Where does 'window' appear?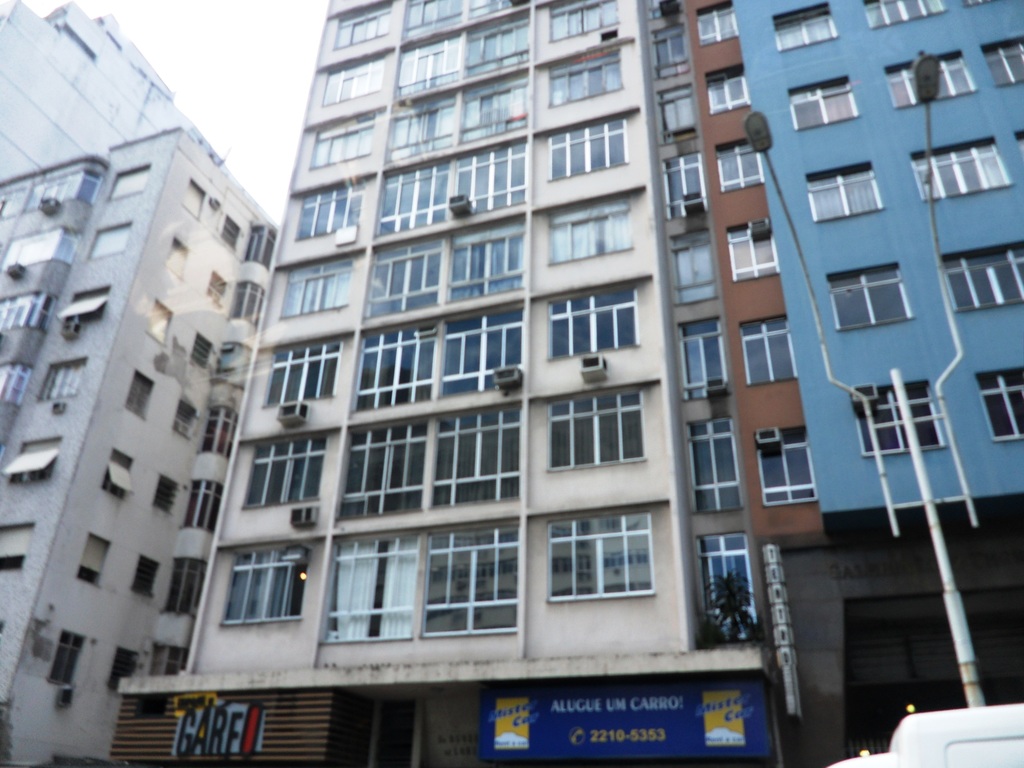
Appears at <bbox>733, 315, 796, 386</bbox>.
